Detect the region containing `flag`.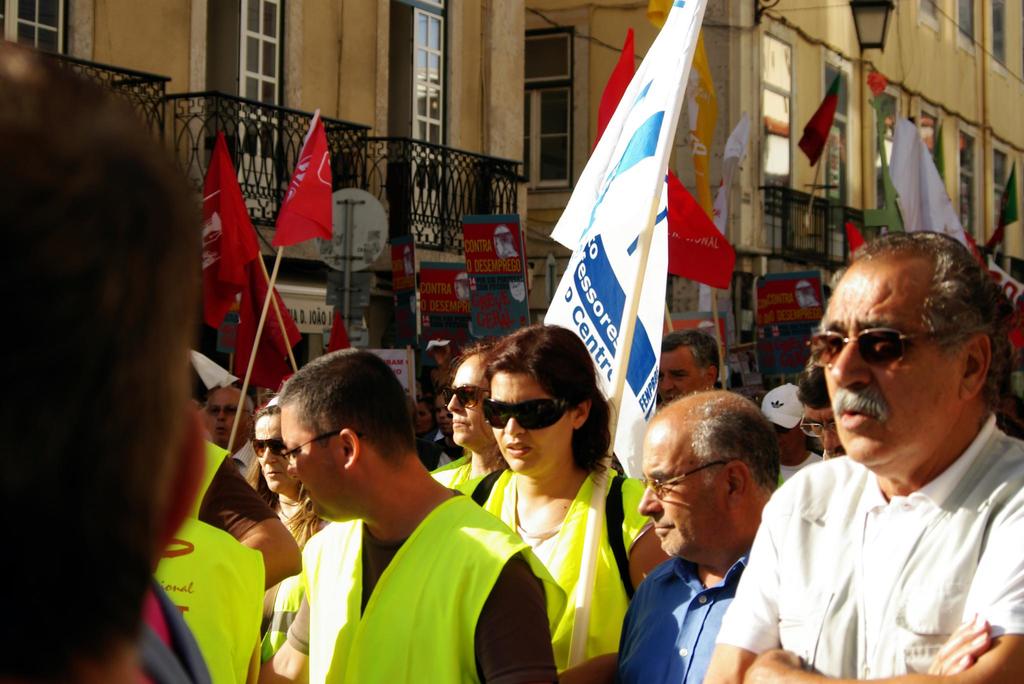
region(797, 71, 844, 168).
